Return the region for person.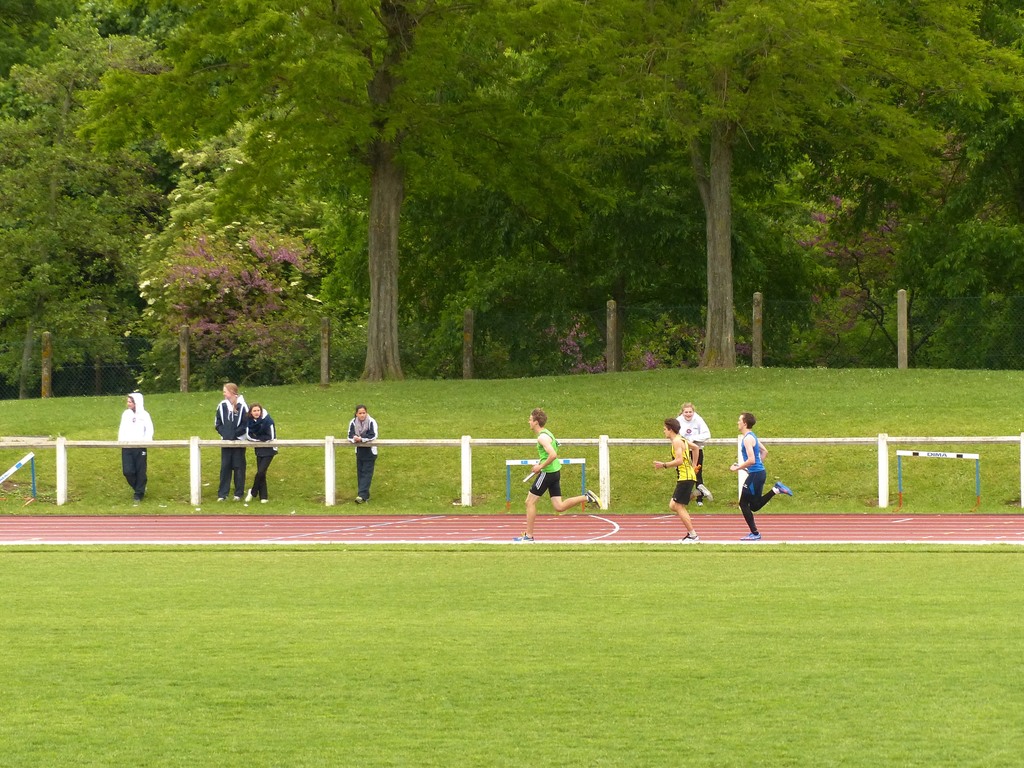
box=[653, 415, 714, 542].
